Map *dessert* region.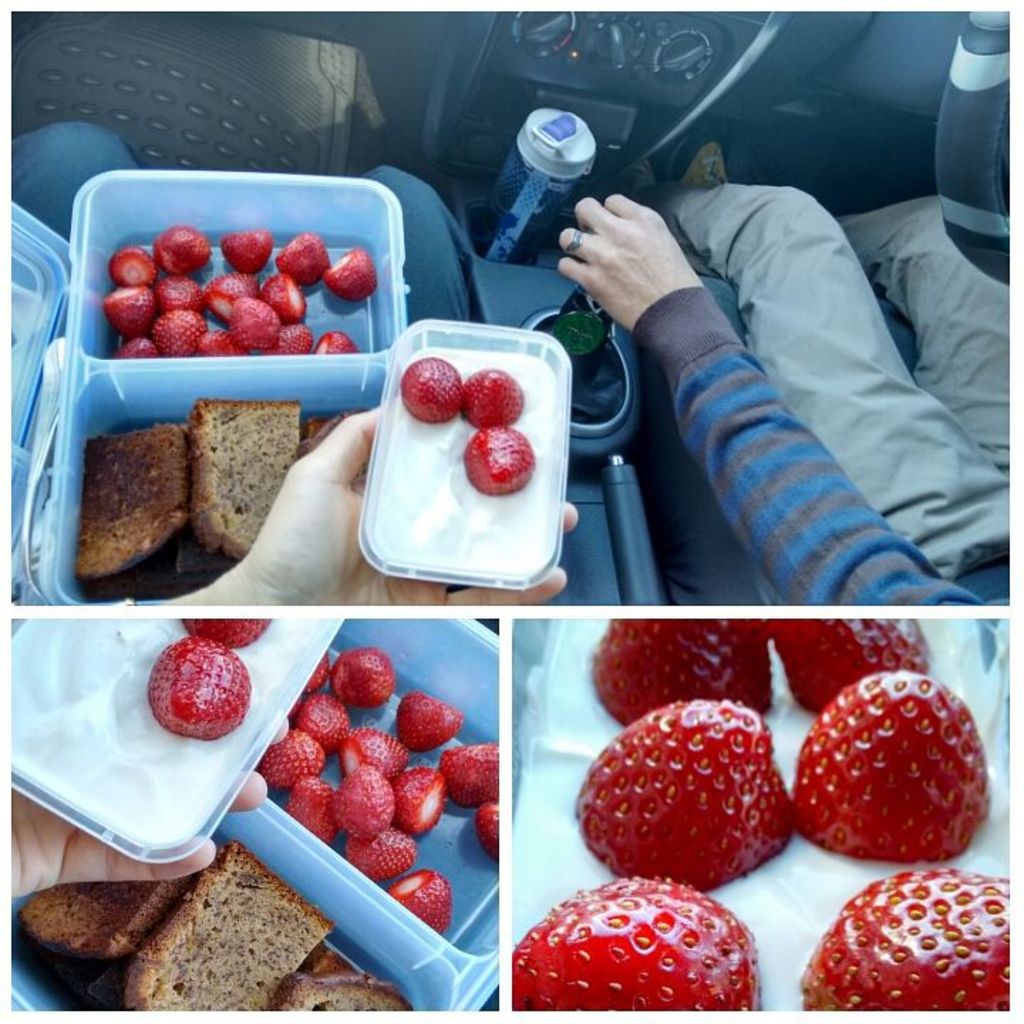
Mapped to [x1=293, y1=688, x2=347, y2=742].
